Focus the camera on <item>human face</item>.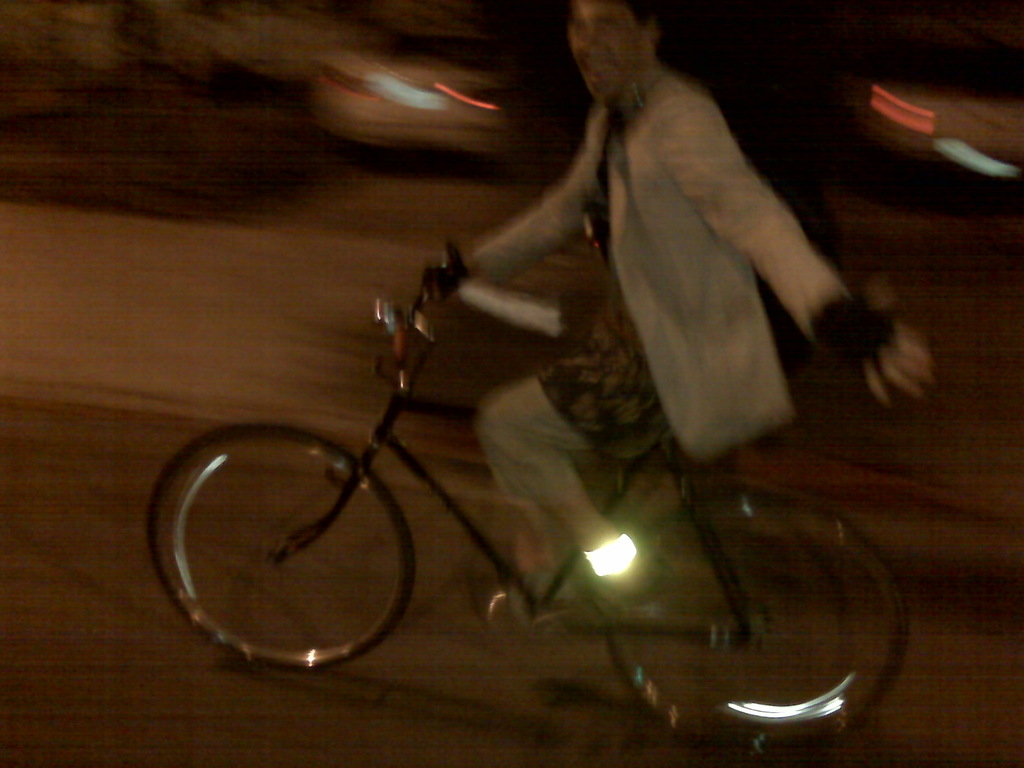
Focus region: detection(568, 2, 643, 102).
